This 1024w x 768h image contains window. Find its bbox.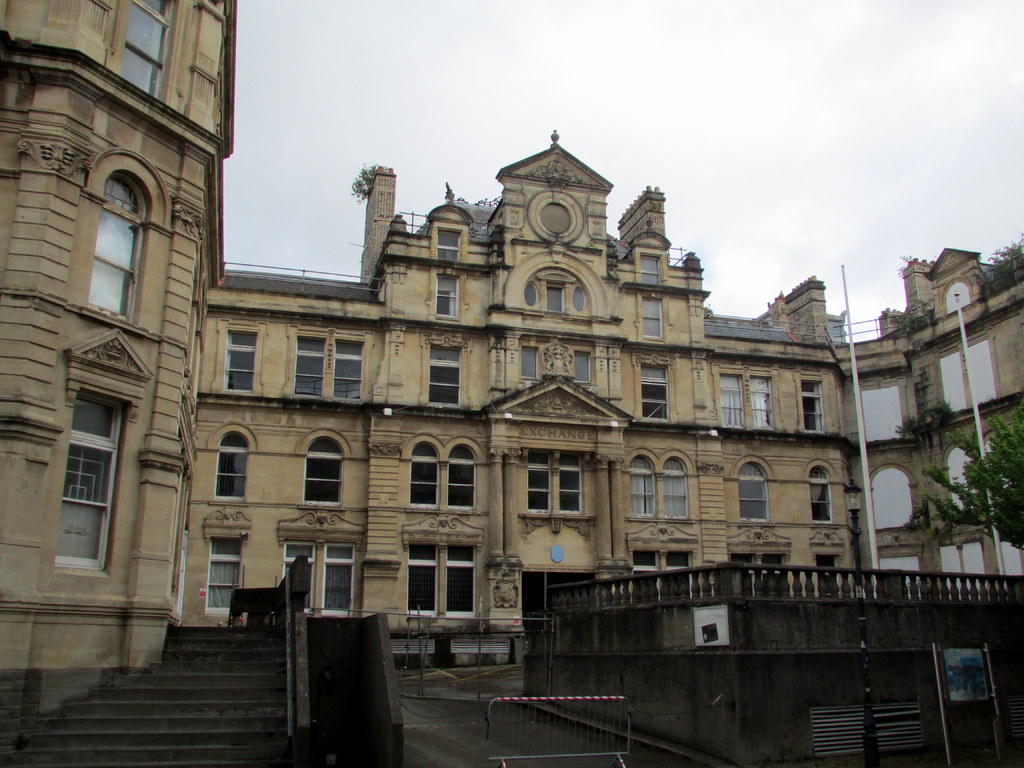
(x1=808, y1=475, x2=834, y2=521).
